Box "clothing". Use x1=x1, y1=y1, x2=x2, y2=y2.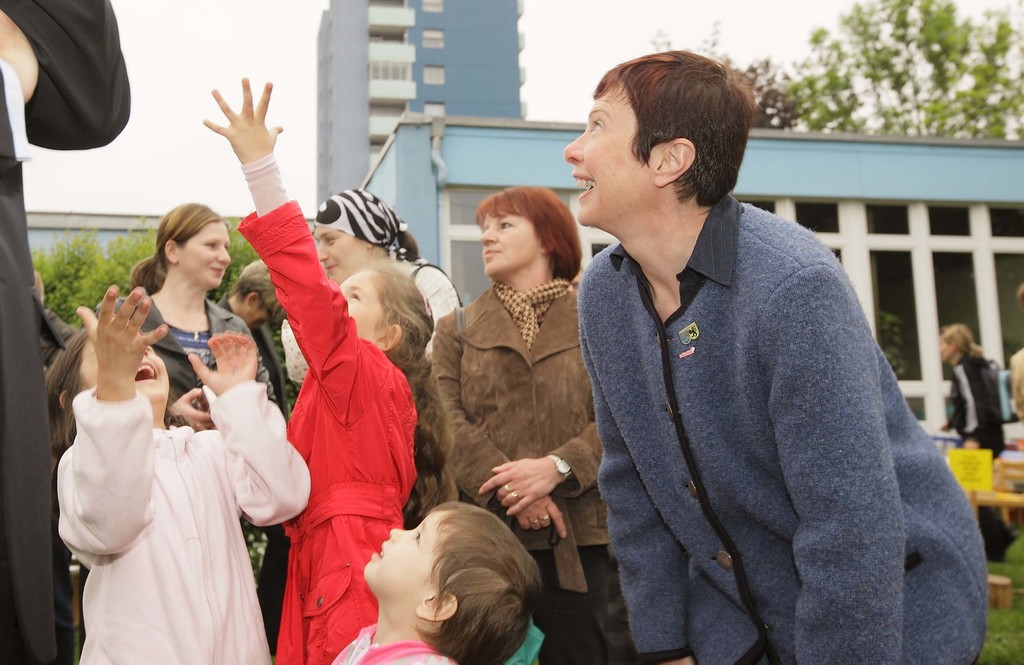
x1=422, y1=277, x2=626, y2=664.
